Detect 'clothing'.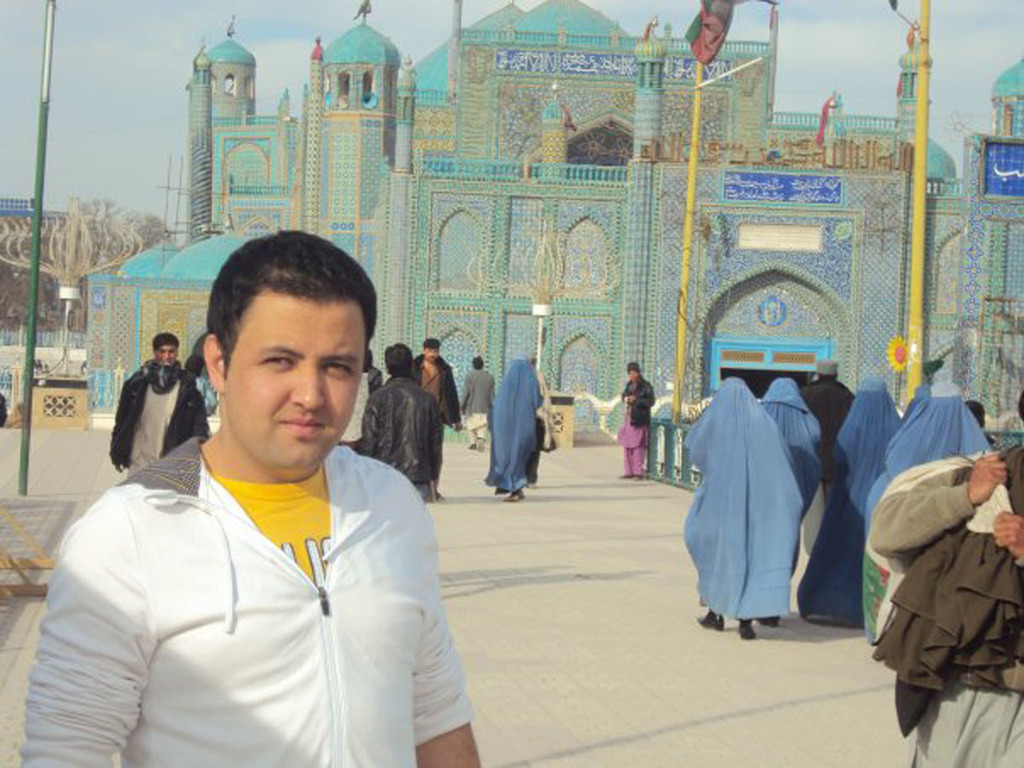
Detected at 807:370:920:632.
